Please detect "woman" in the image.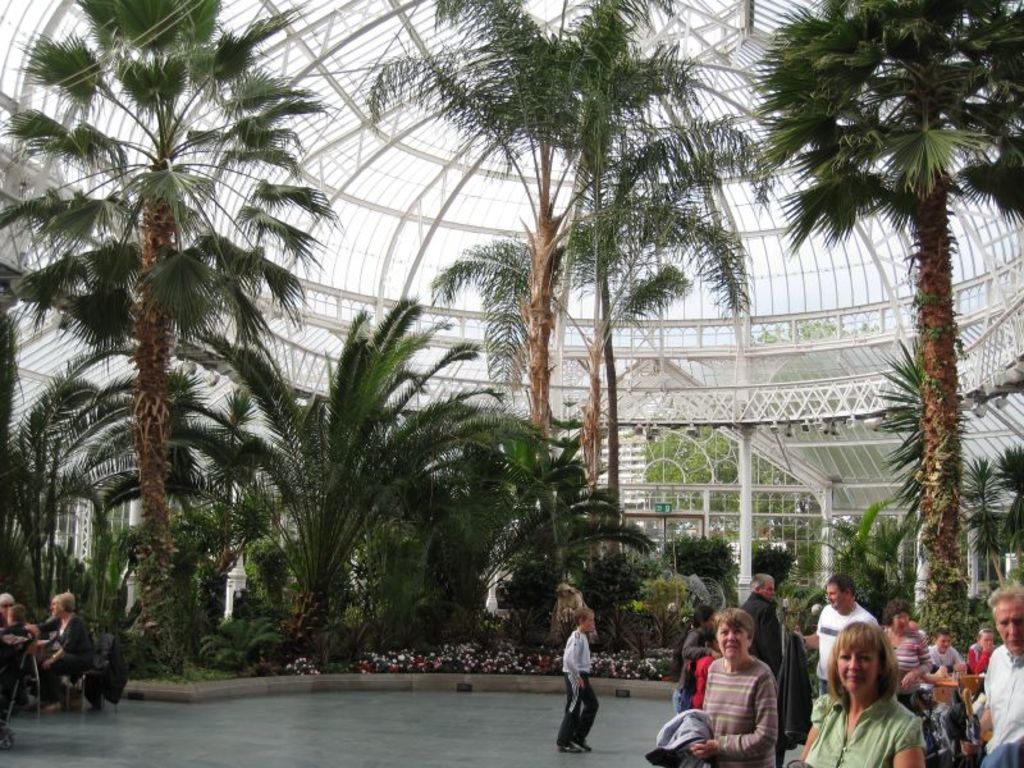
[x1=878, y1=596, x2=927, y2=709].
